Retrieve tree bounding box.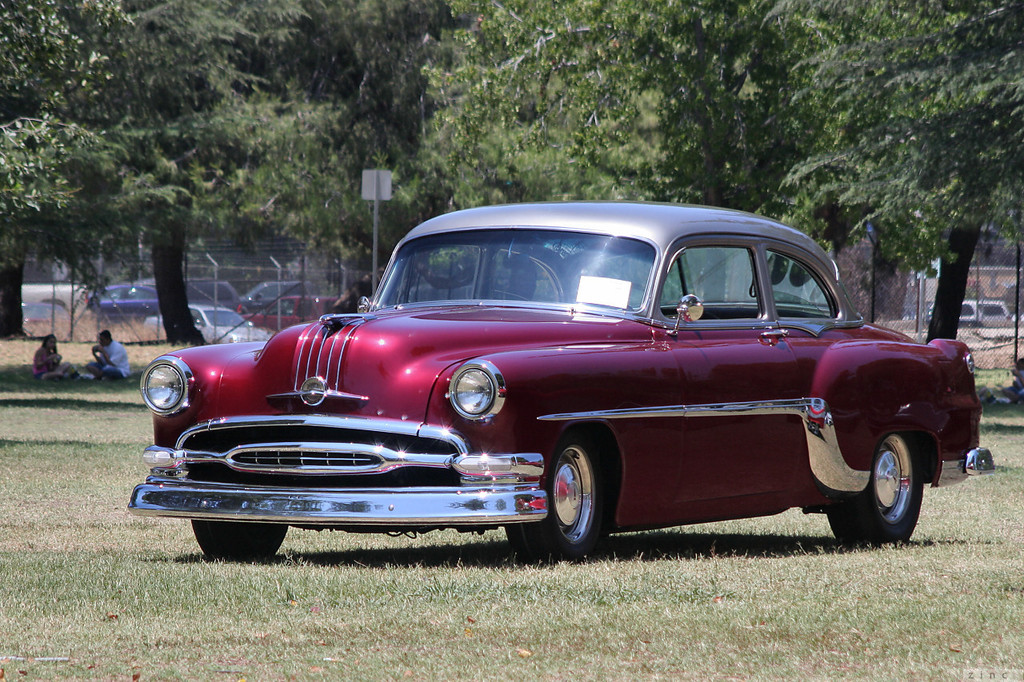
Bounding box: [x1=759, y1=0, x2=1023, y2=339].
